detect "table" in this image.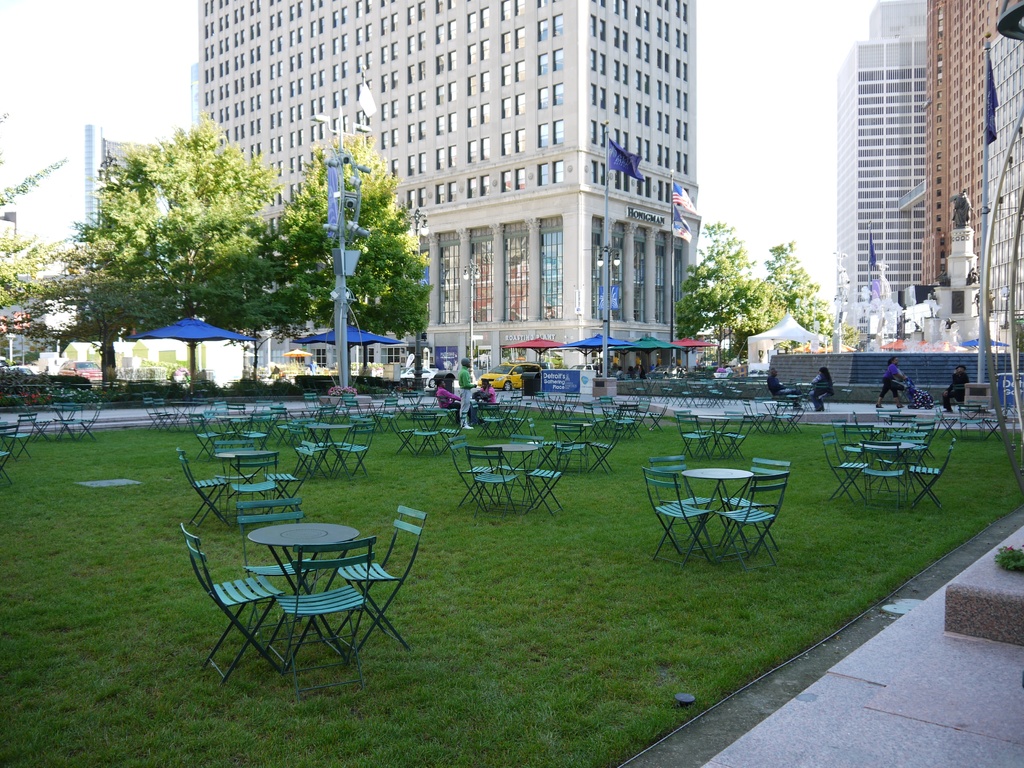
Detection: 548/419/595/470.
